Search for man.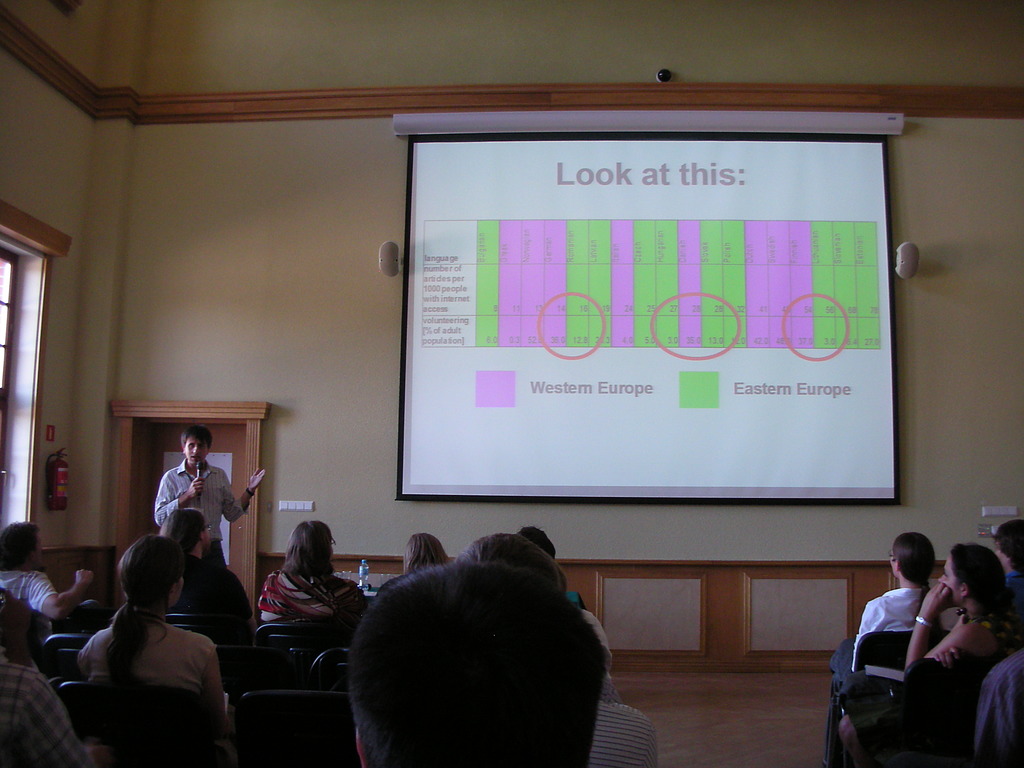
Found at (0, 650, 93, 767).
